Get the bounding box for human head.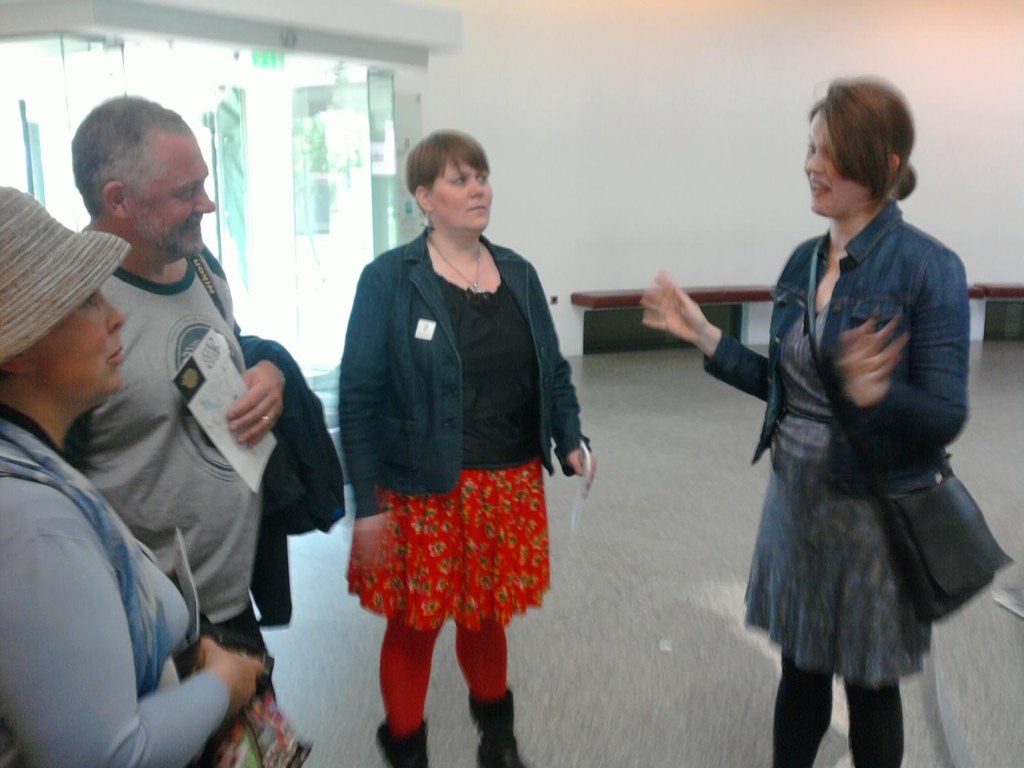
[60,90,214,260].
